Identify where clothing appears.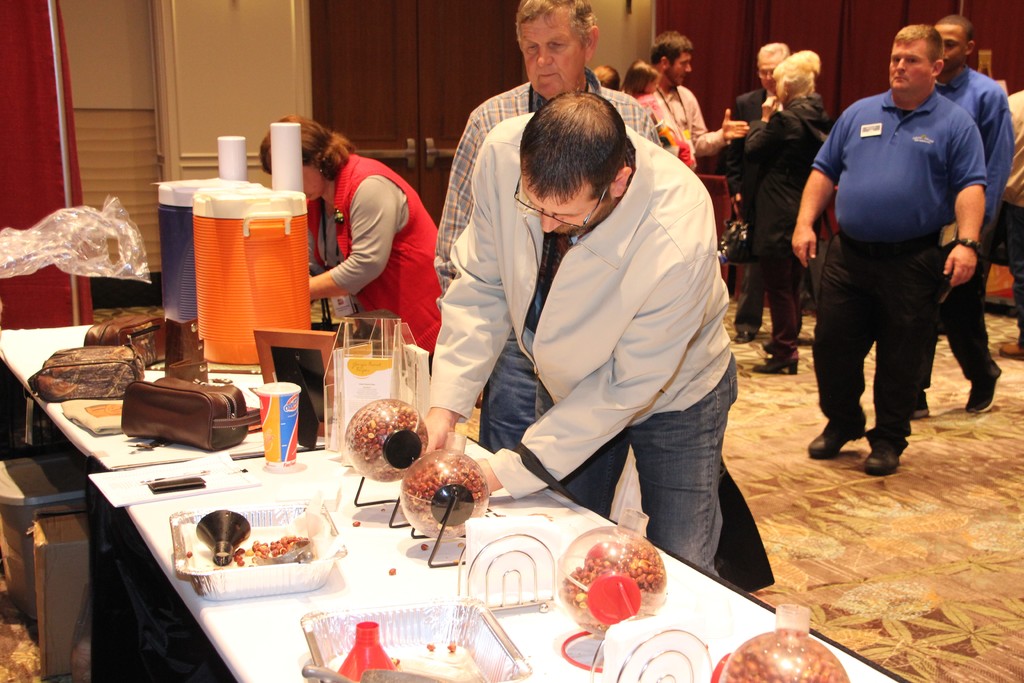
Appears at bbox(808, 86, 986, 458).
